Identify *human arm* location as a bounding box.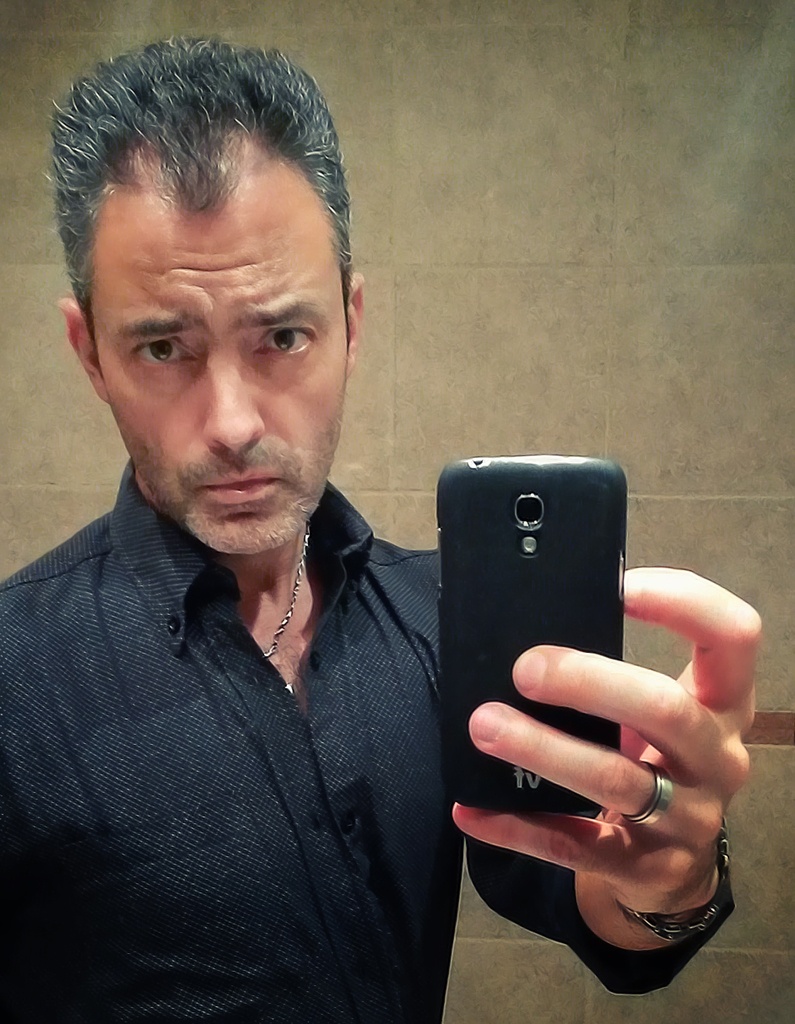
(424,575,752,1000).
